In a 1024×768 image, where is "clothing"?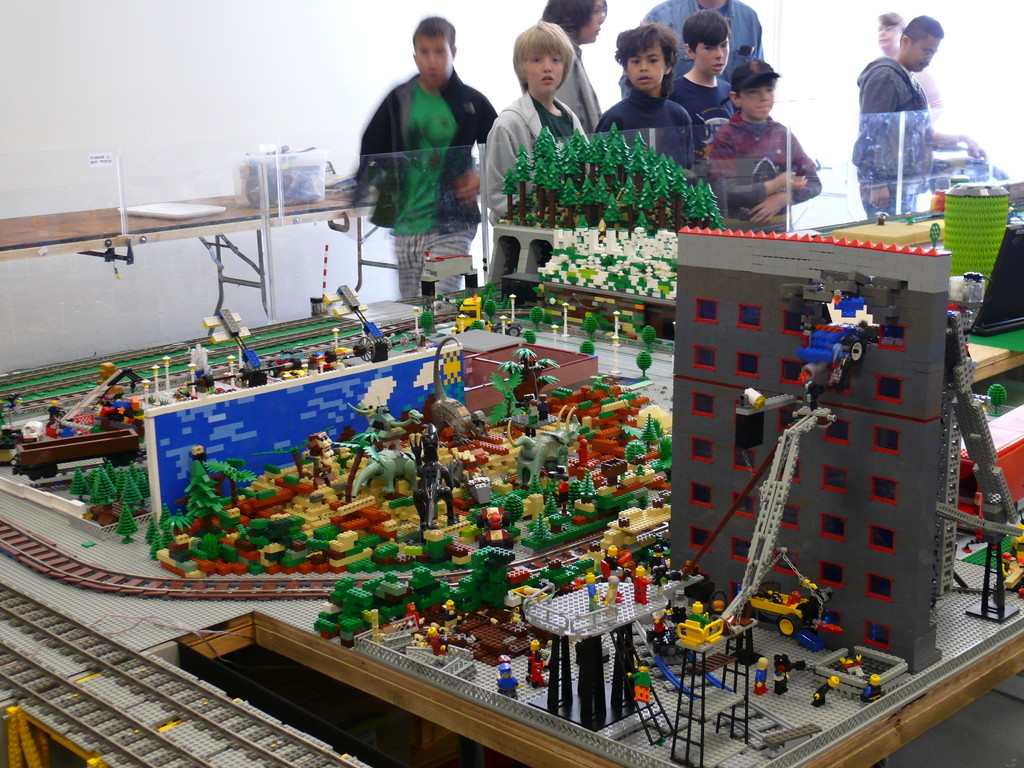
region(640, 0, 764, 88).
